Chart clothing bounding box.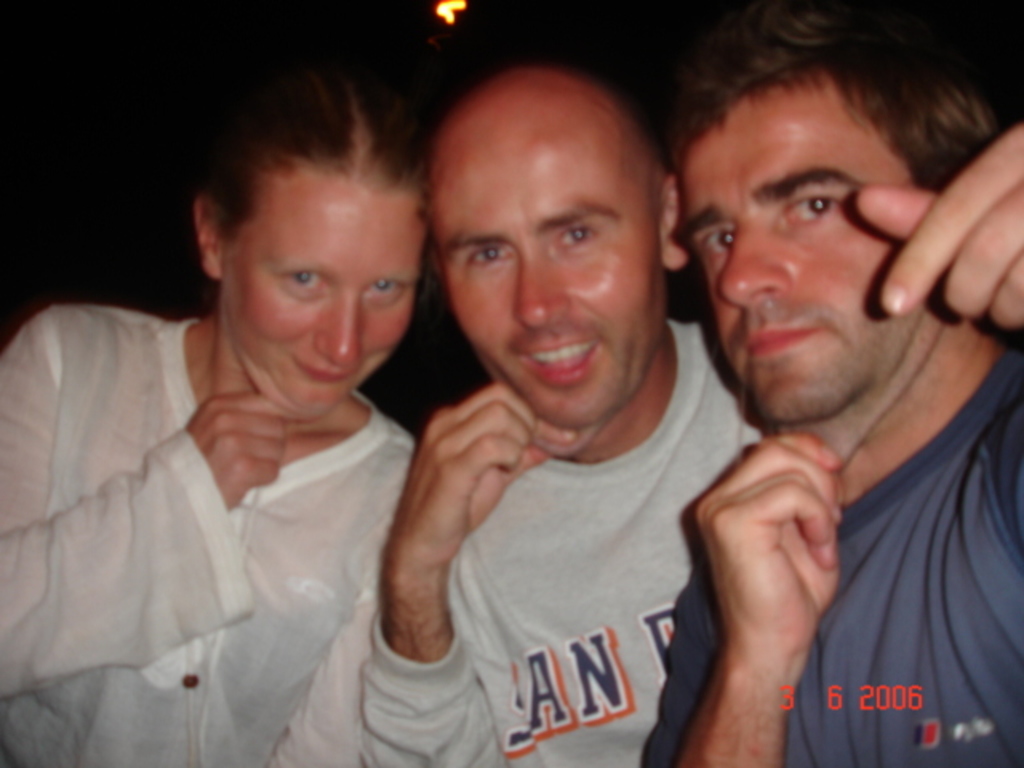
Charted: (0, 266, 467, 749).
